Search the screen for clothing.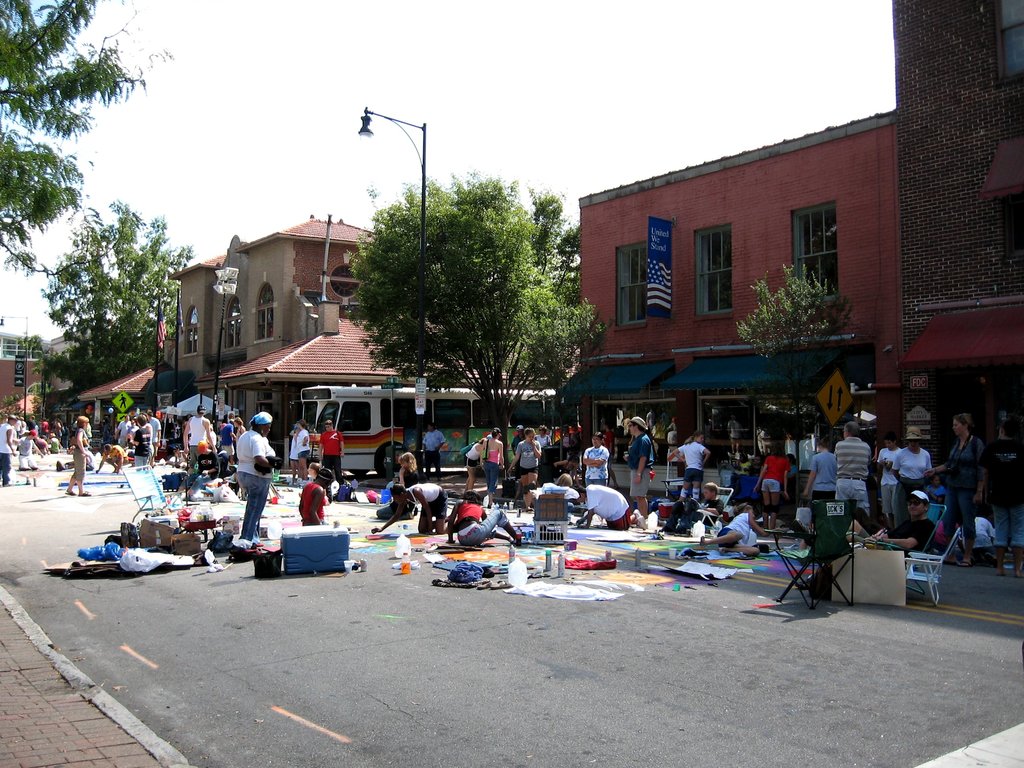
Found at [x1=184, y1=415, x2=212, y2=470].
